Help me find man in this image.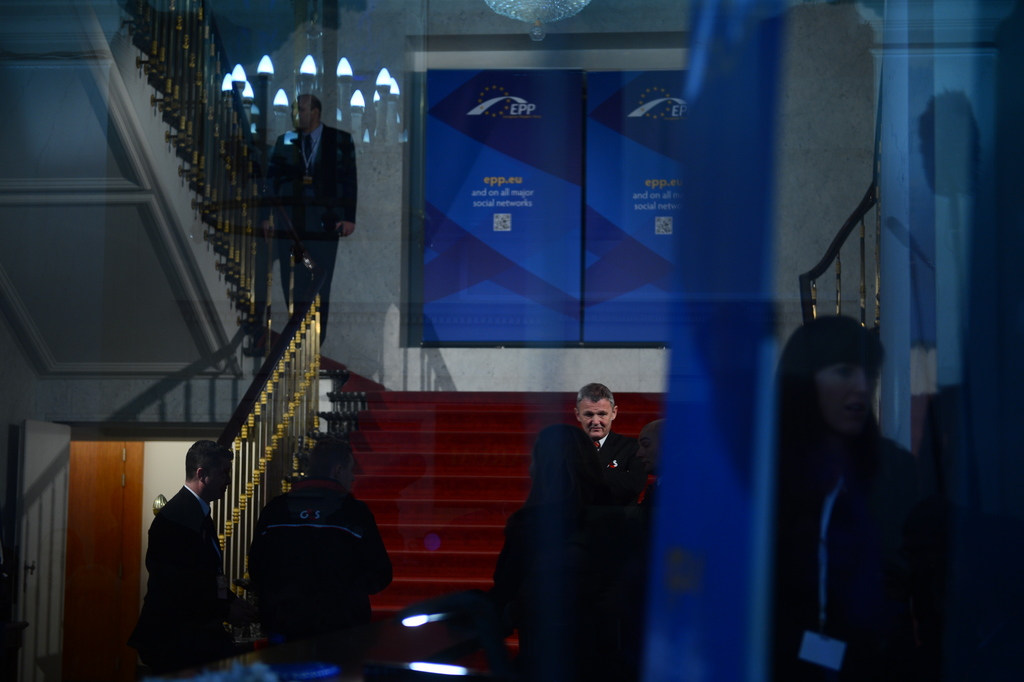
Found it: (268,92,356,351).
